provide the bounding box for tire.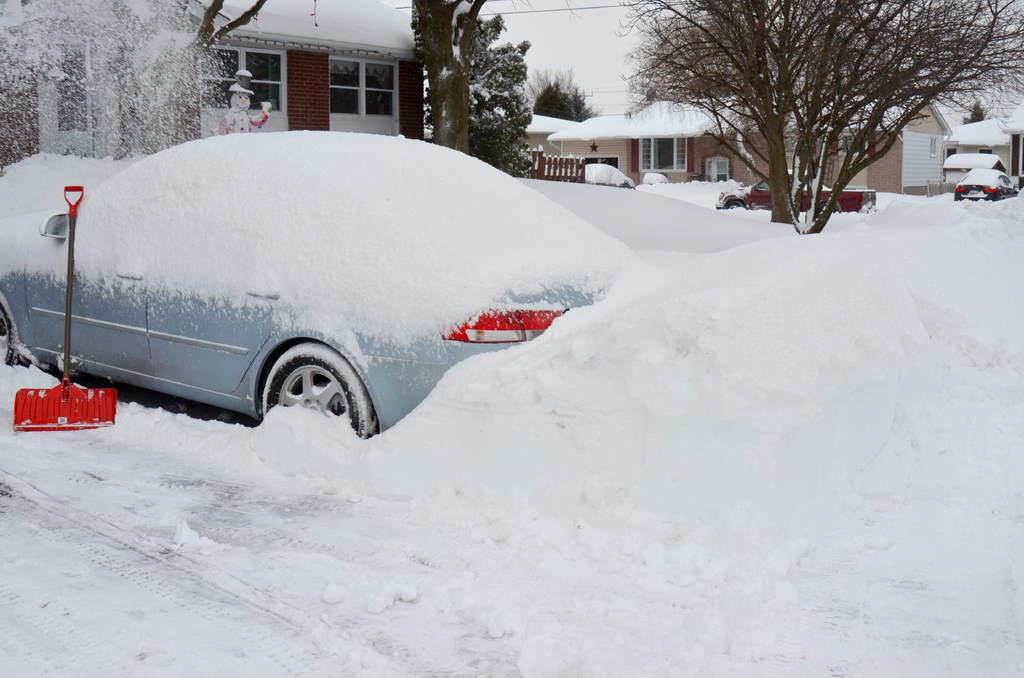
[237, 329, 364, 432].
